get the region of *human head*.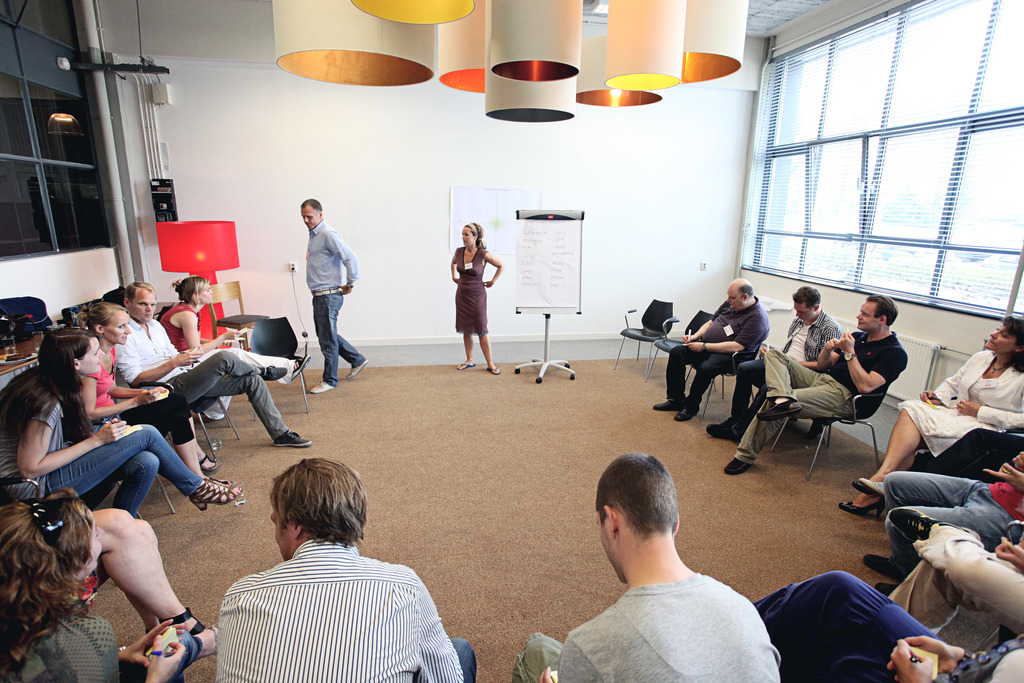
detection(127, 277, 156, 320).
